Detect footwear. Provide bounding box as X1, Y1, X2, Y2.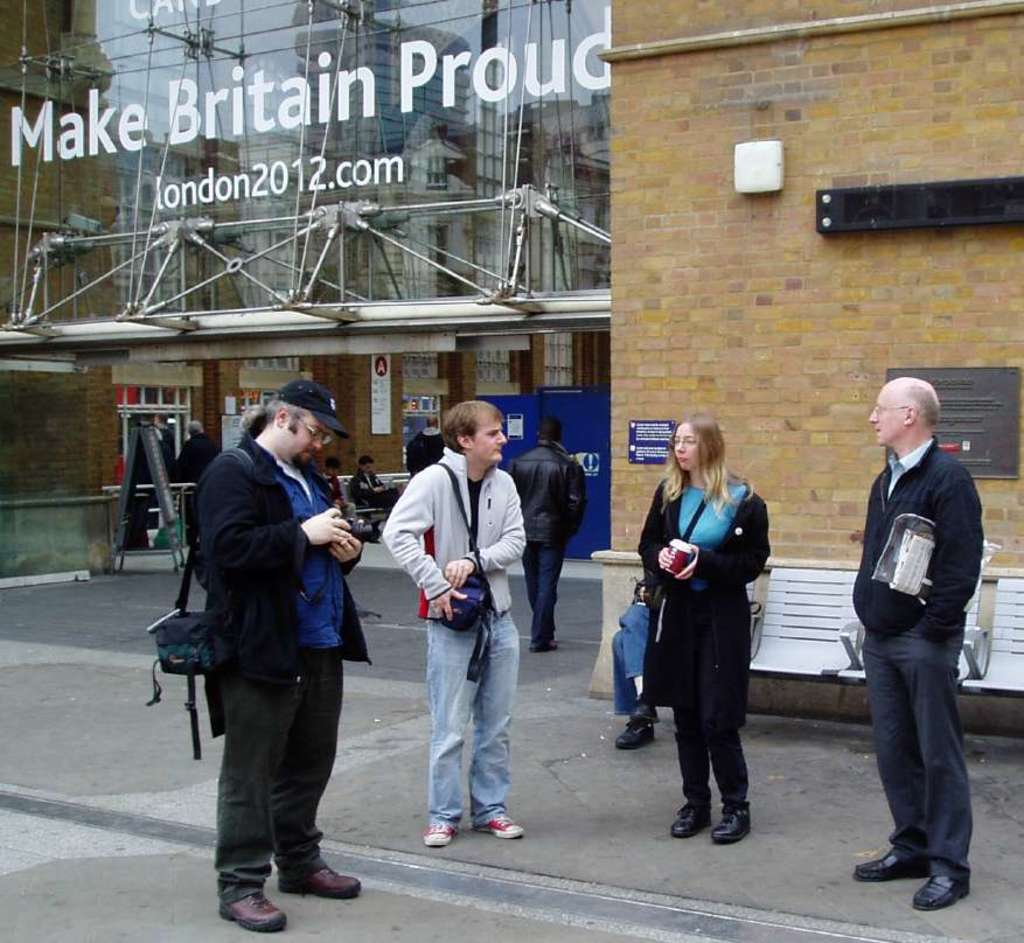
215, 896, 290, 931.
